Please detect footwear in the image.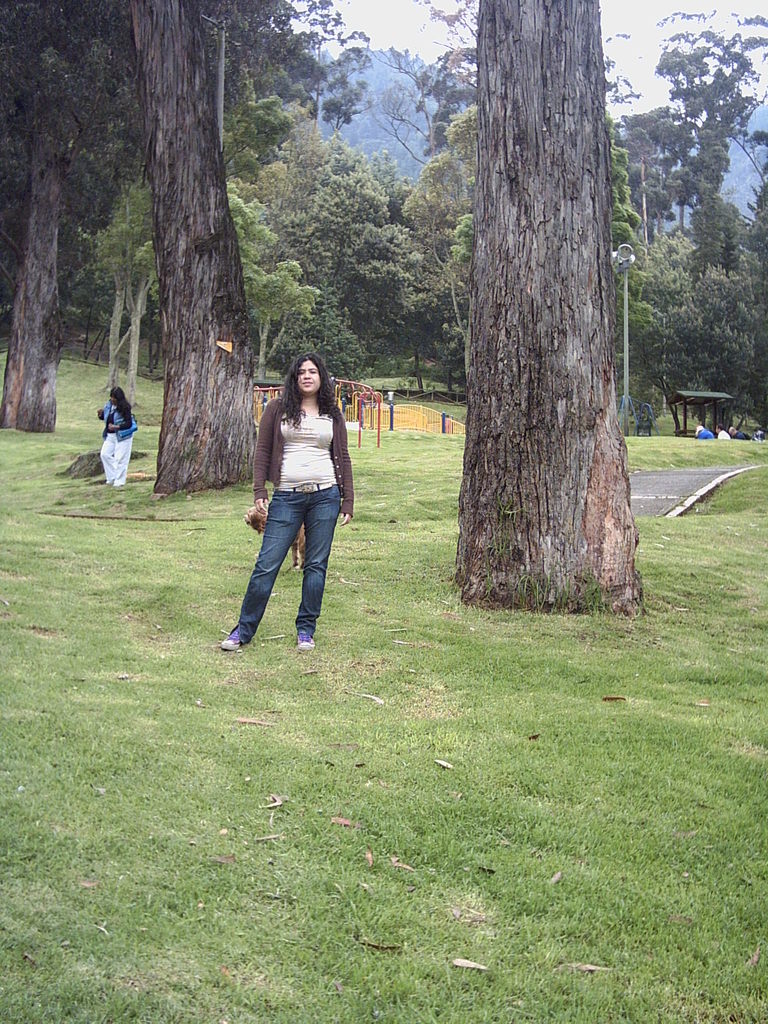
x1=296 y1=631 x2=315 y2=655.
